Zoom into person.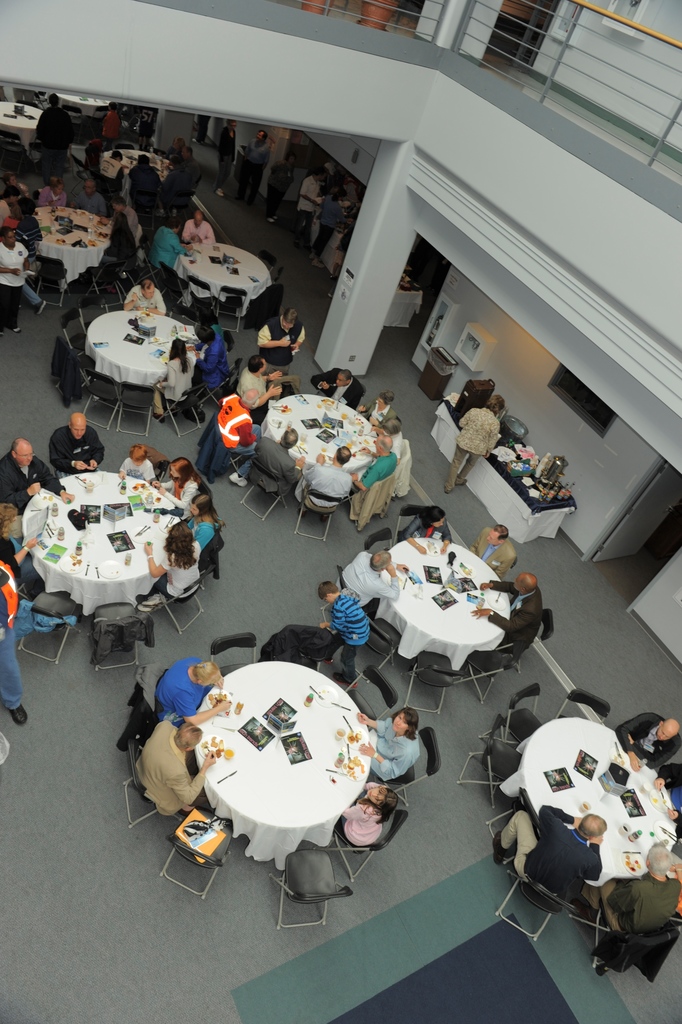
Zoom target: 134, 147, 175, 214.
